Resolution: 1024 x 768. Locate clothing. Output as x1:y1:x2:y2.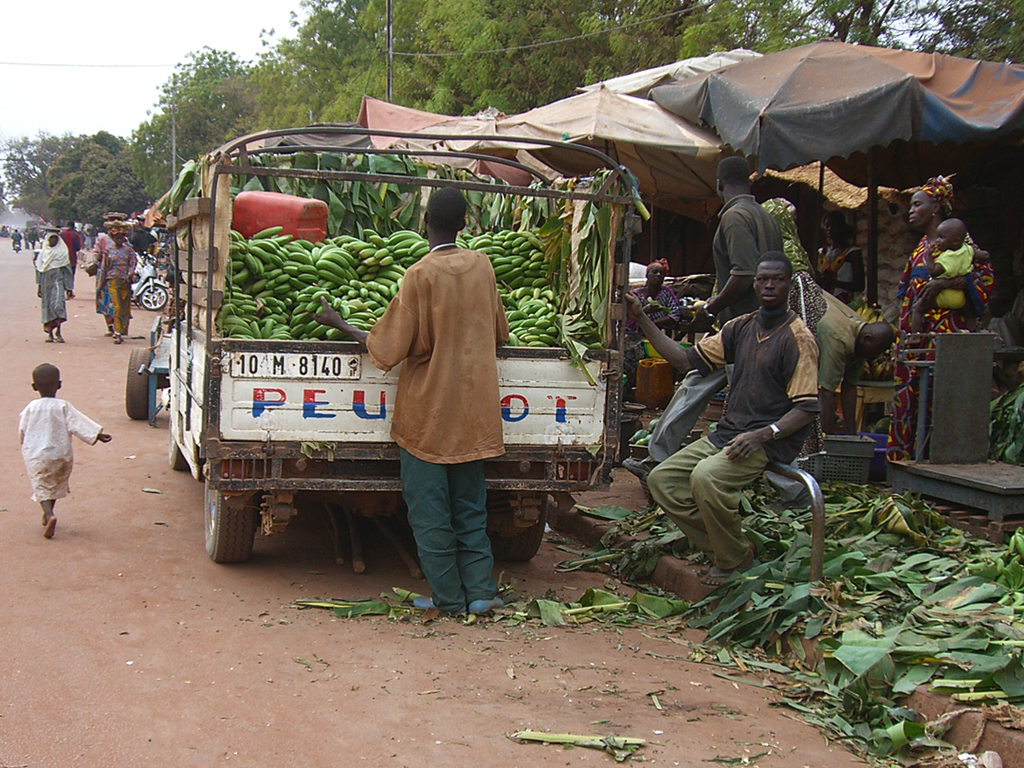
136:226:152:278.
